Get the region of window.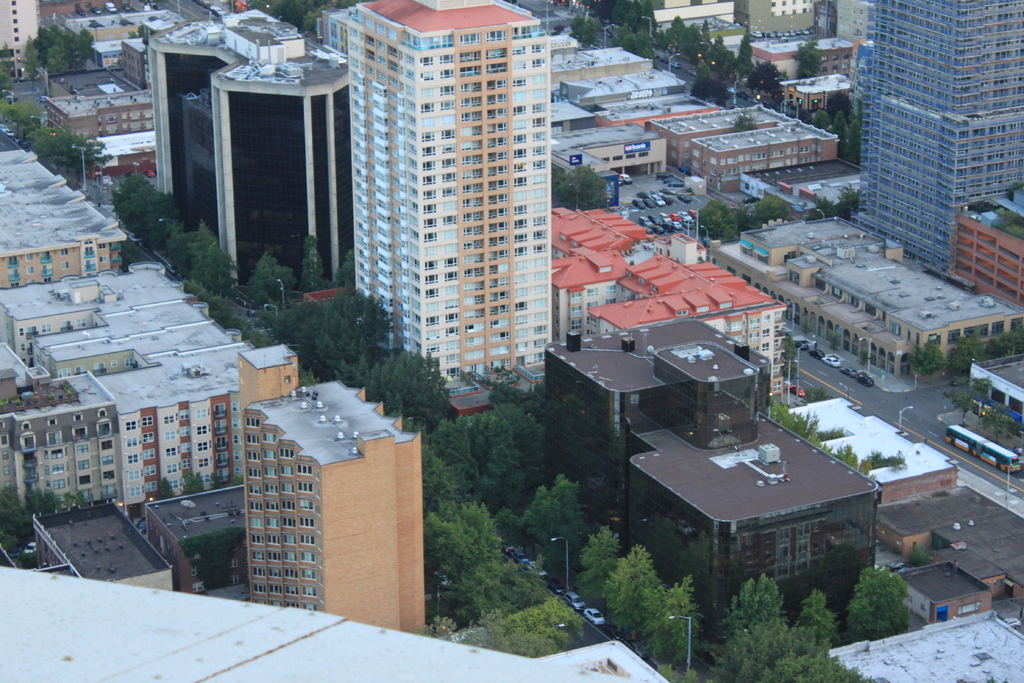
[left=425, top=344, right=439, bottom=353].
